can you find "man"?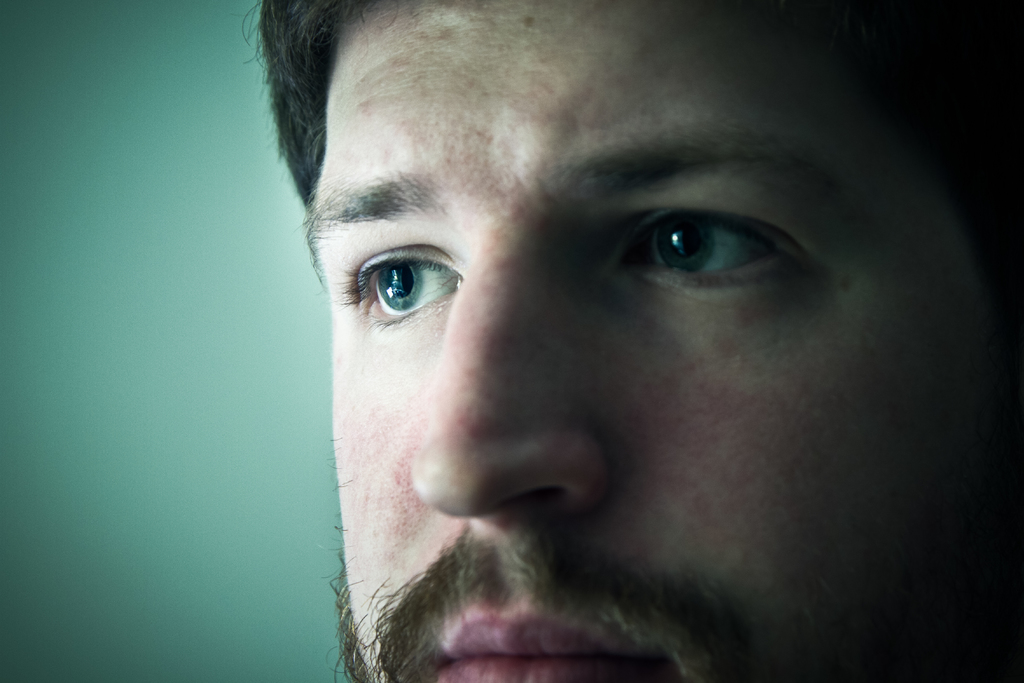
Yes, bounding box: x1=224, y1=20, x2=982, y2=682.
